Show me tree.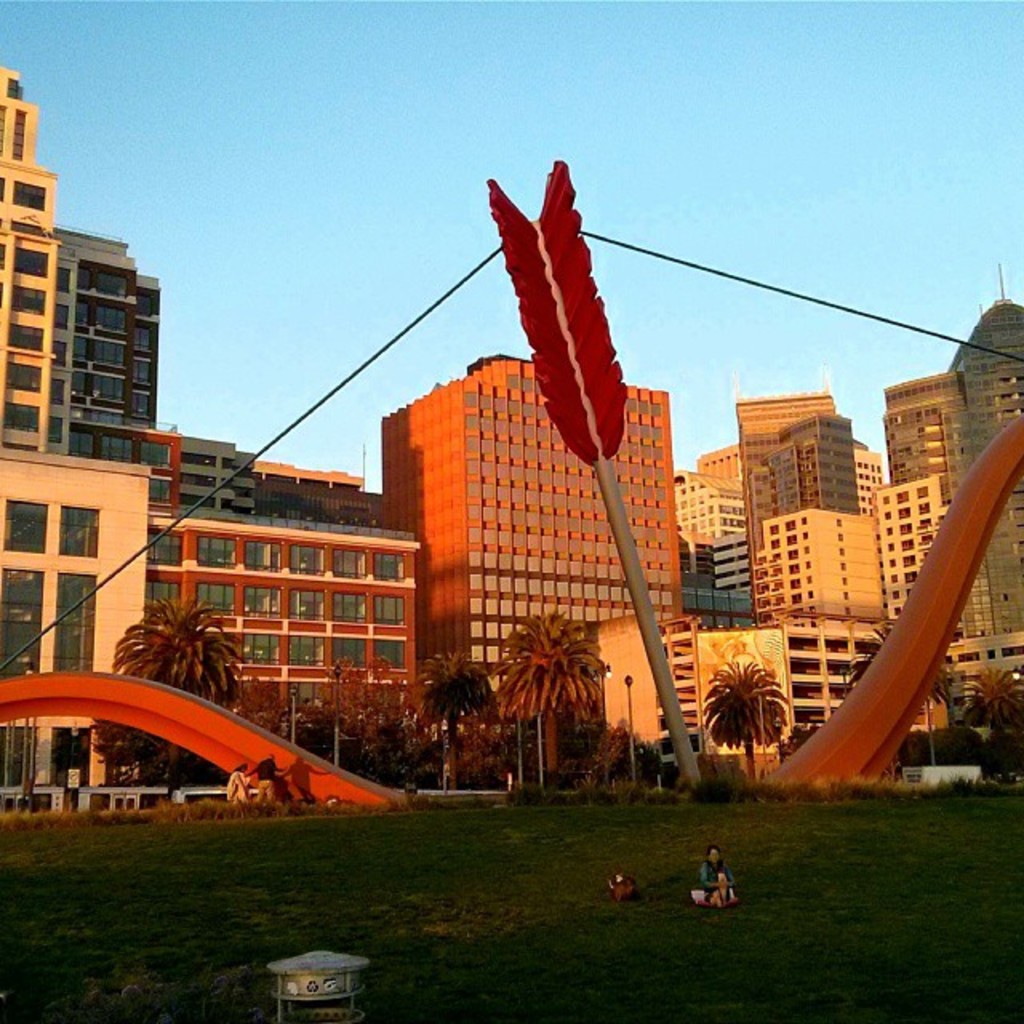
tree is here: [left=411, top=645, right=493, bottom=787].
